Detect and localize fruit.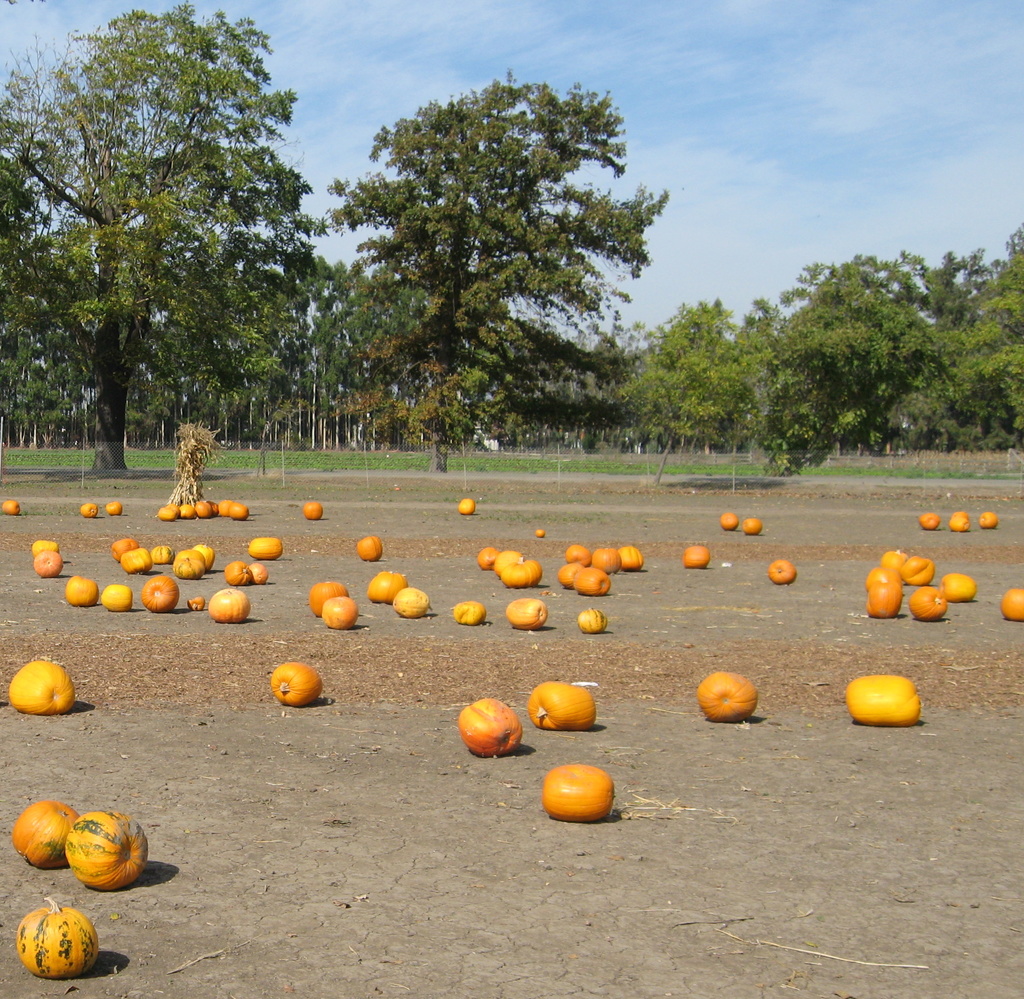
Localized at l=146, t=545, r=173, b=565.
